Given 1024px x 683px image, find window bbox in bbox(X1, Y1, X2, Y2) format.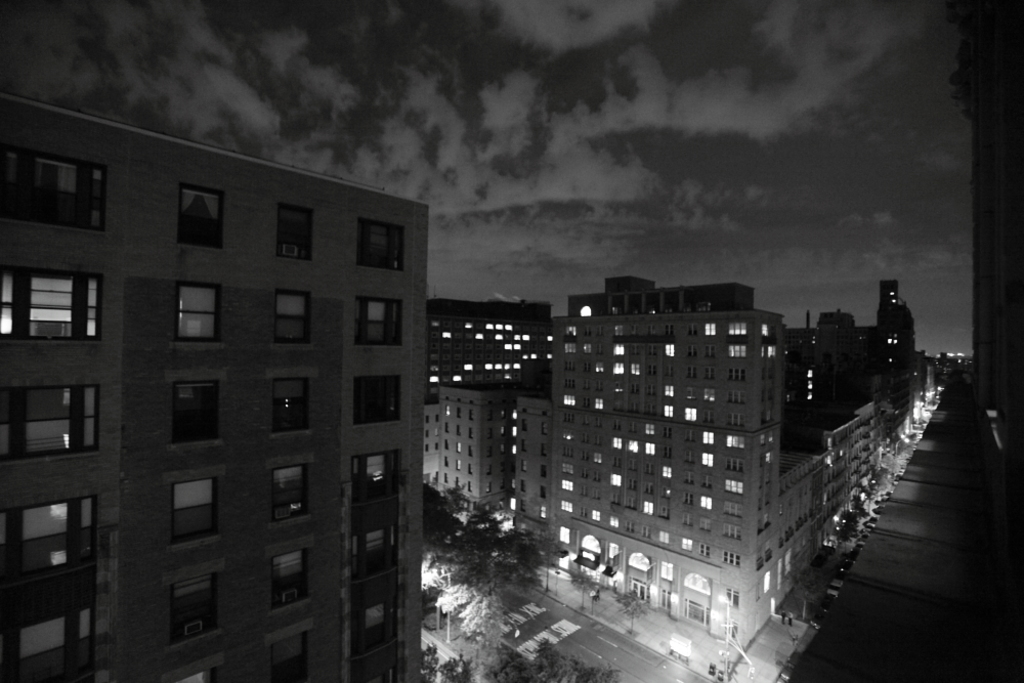
bbox(270, 626, 313, 682).
